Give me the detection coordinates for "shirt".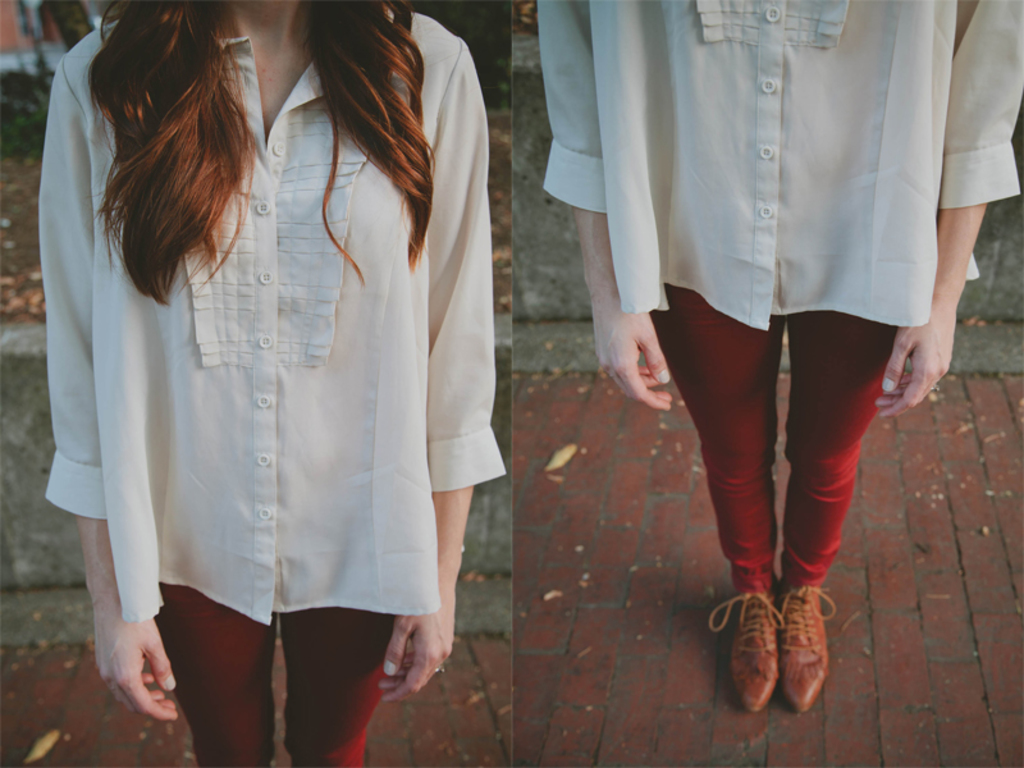
x1=38 y1=12 x2=503 y2=625.
